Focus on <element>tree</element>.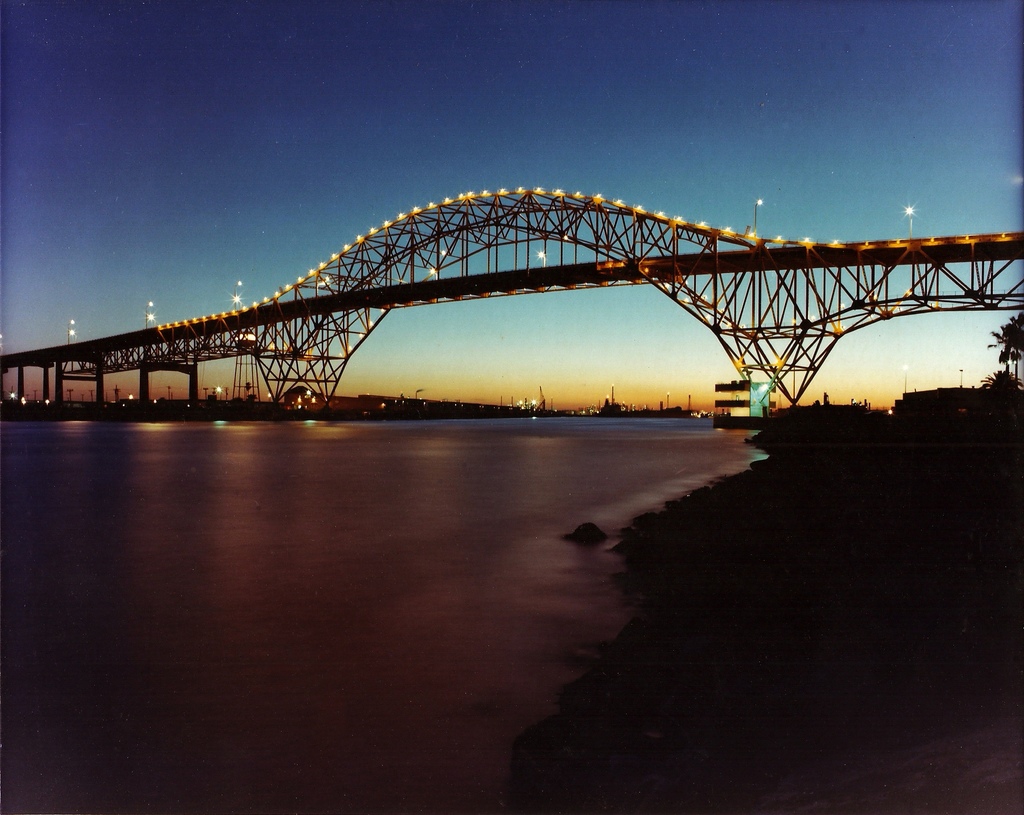
Focused at 244, 381, 251, 398.
